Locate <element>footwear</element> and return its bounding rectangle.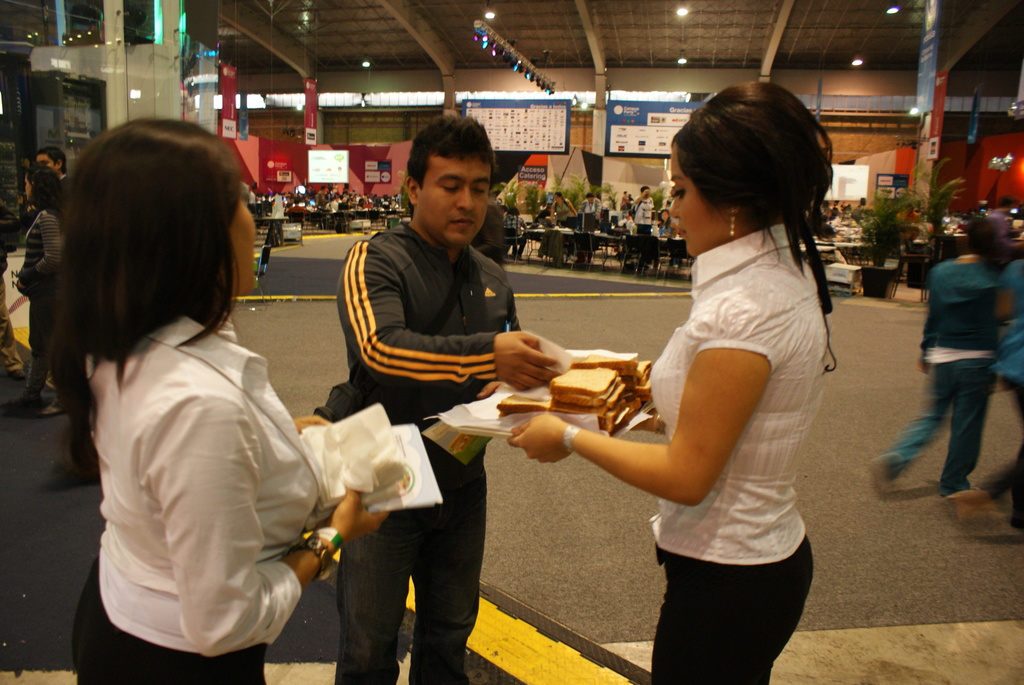
x1=945 y1=485 x2=988 y2=517.
